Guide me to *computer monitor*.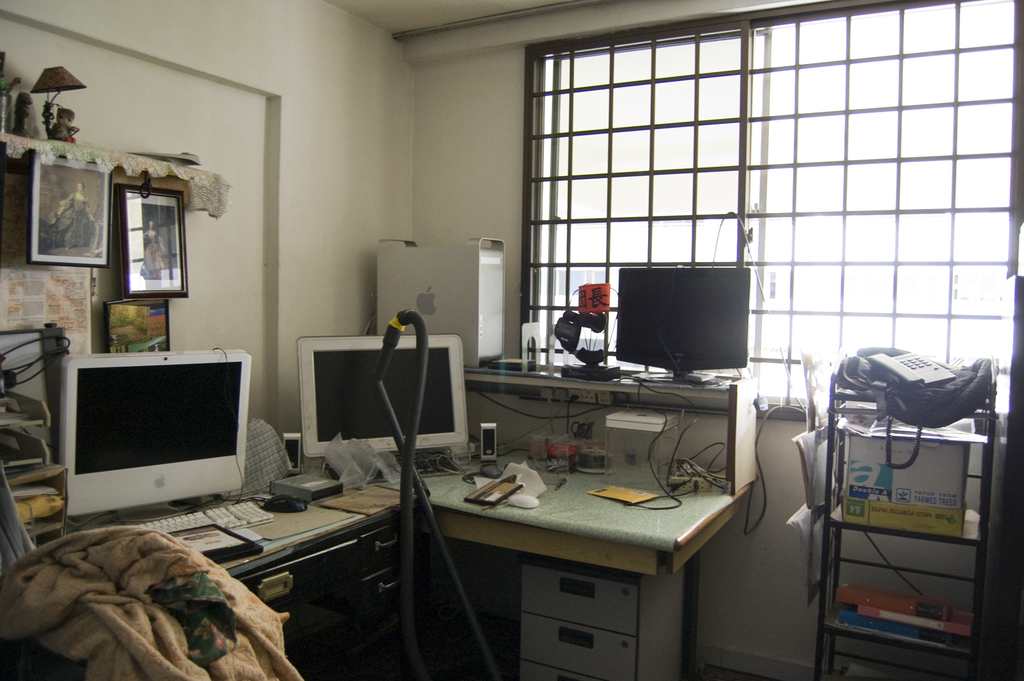
Guidance: x1=61, y1=349, x2=253, y2=499.
